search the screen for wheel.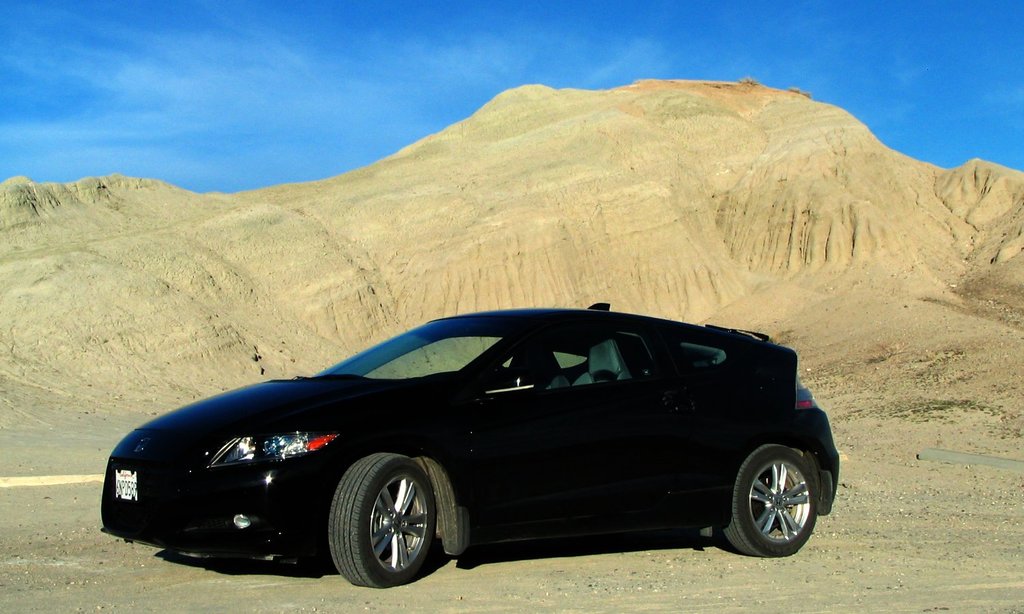
Found at (left=327, top=452, right=433, bottom=594).
